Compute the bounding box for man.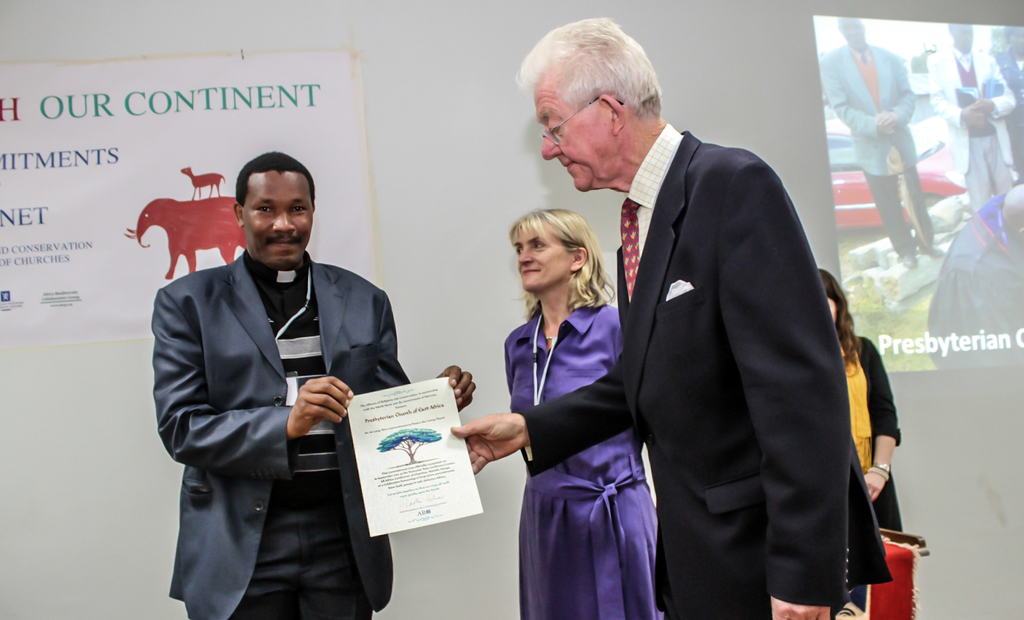
(927, 184, 1023, 369).
